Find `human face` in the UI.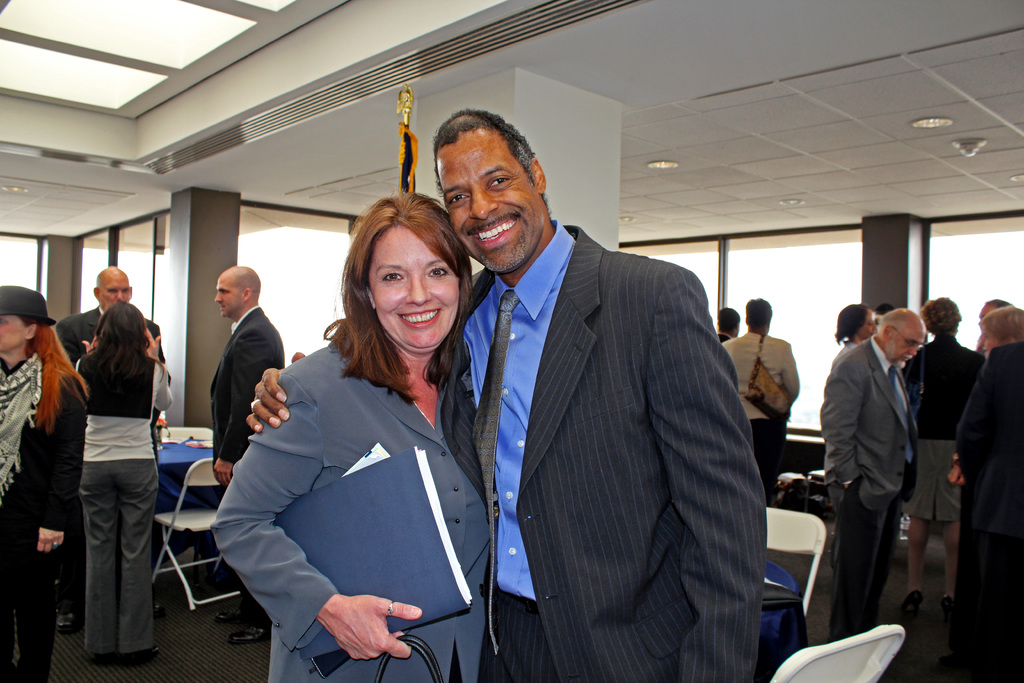
UI element at bbox=(976, 328, 993, 356).
